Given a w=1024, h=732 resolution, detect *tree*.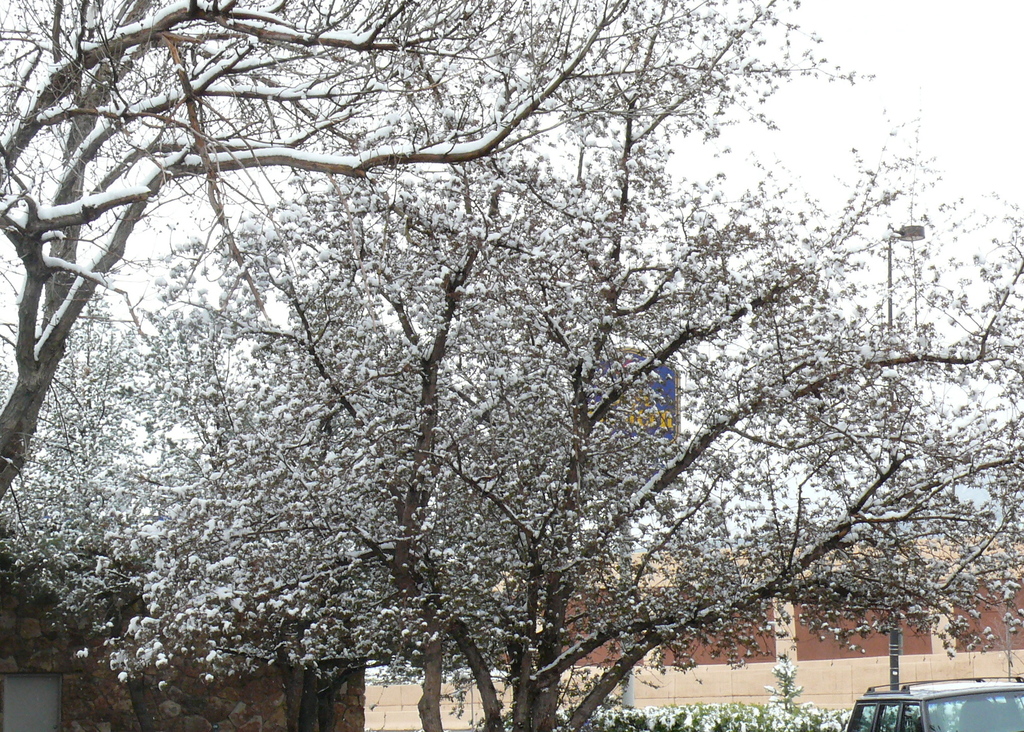
bbox=(2, 0, 1023, 731).
